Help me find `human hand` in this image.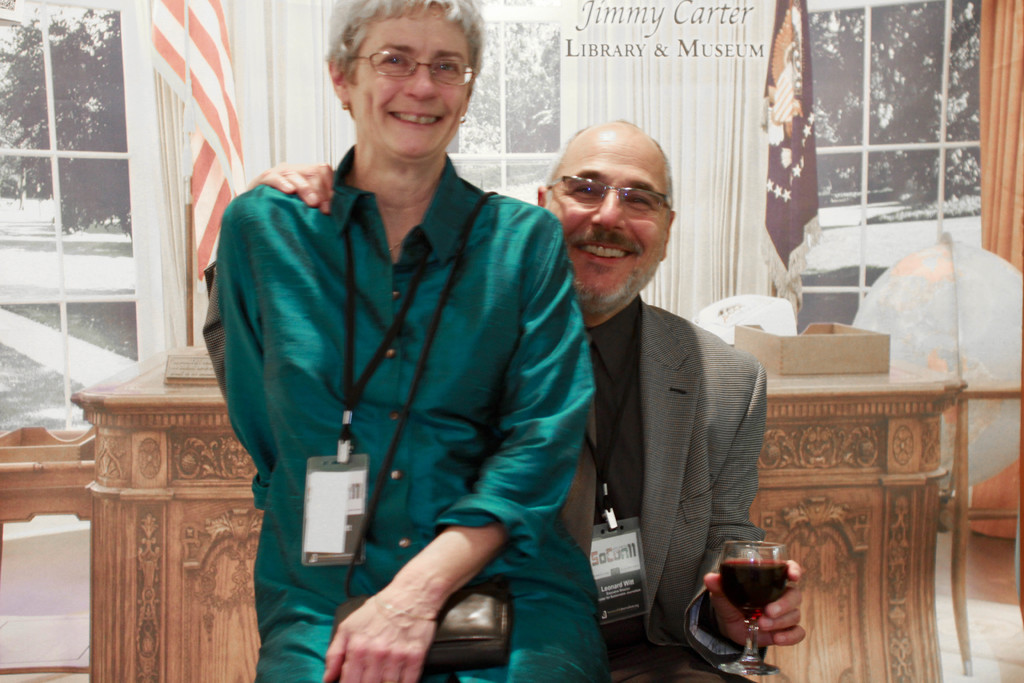
Found it: <box>251,152,341,210</box>.
